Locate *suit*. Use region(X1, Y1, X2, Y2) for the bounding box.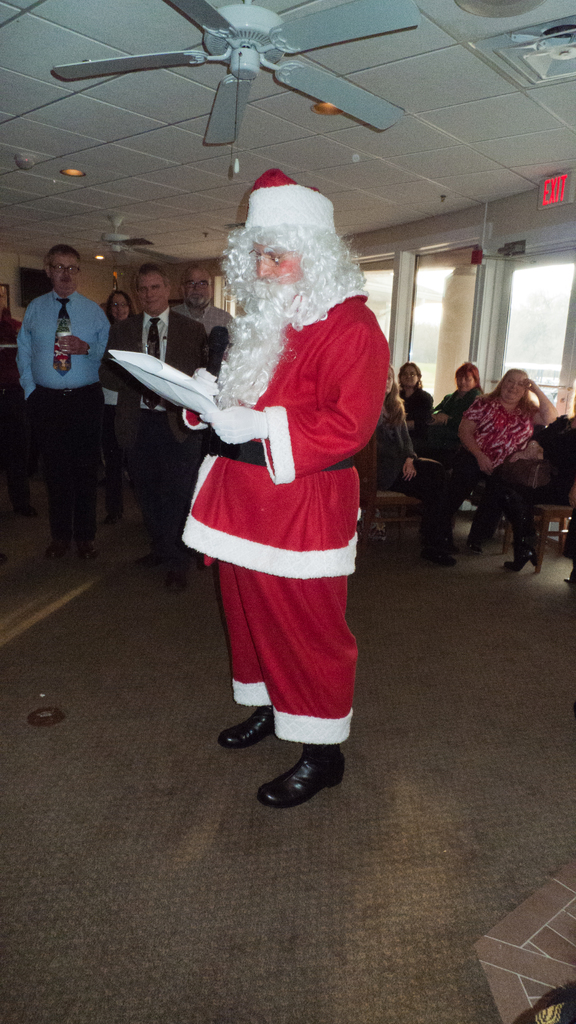
region(11, 263, 117, 567).
